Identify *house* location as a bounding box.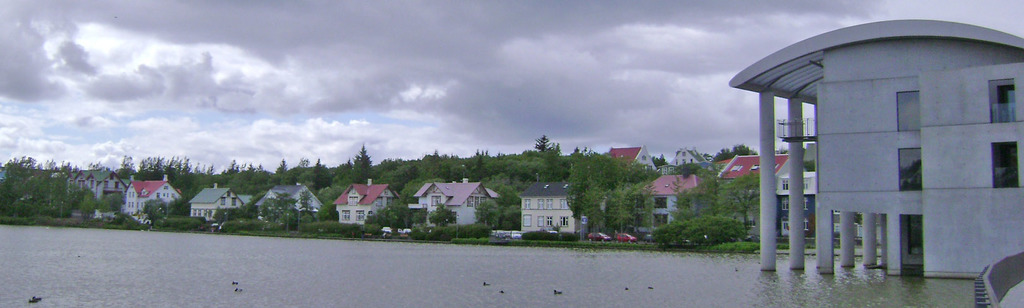
detection(189, 182, 245, 221).
